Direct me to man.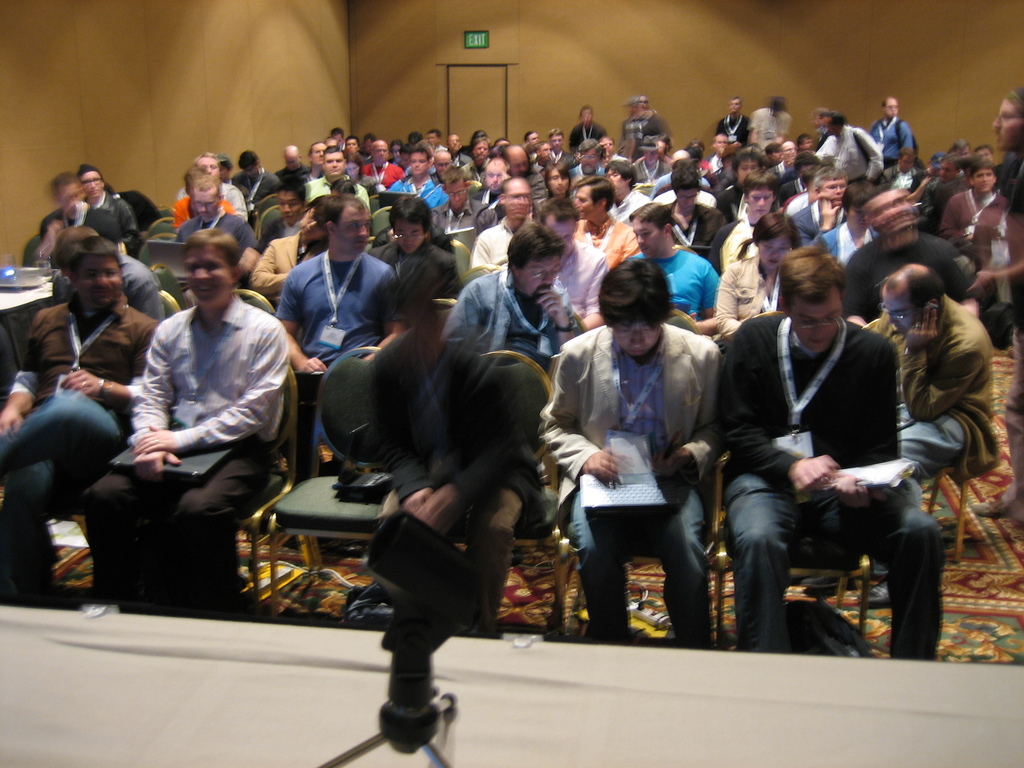
Direction: crop(451, 223, 589, 540).
